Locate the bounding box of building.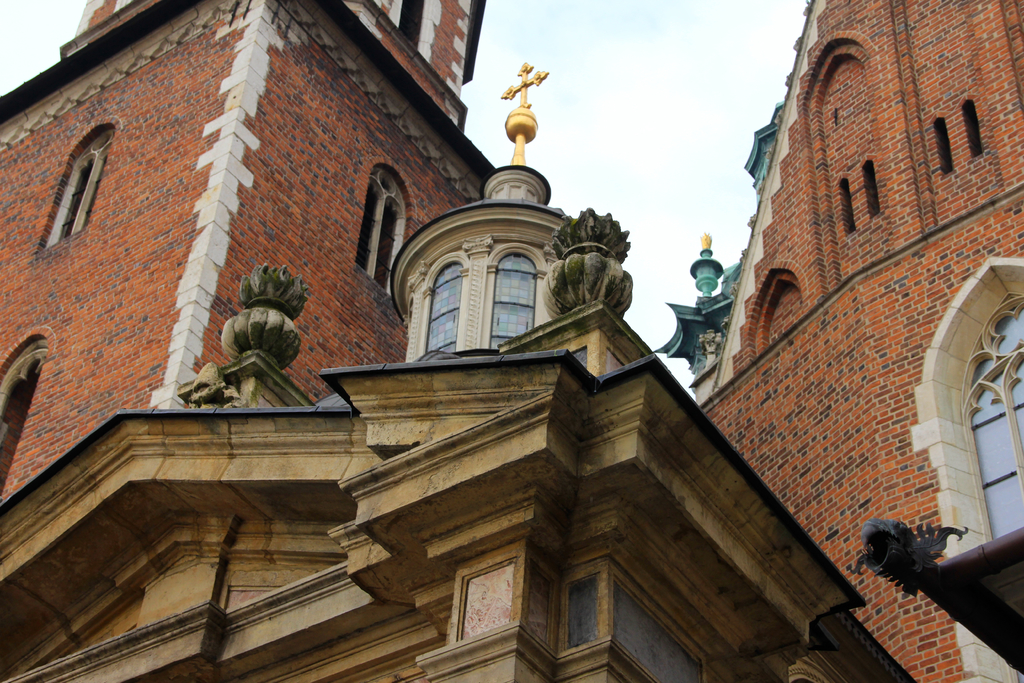
Bounding box: [x1=0, y1=0, x2=915, y2=682].
